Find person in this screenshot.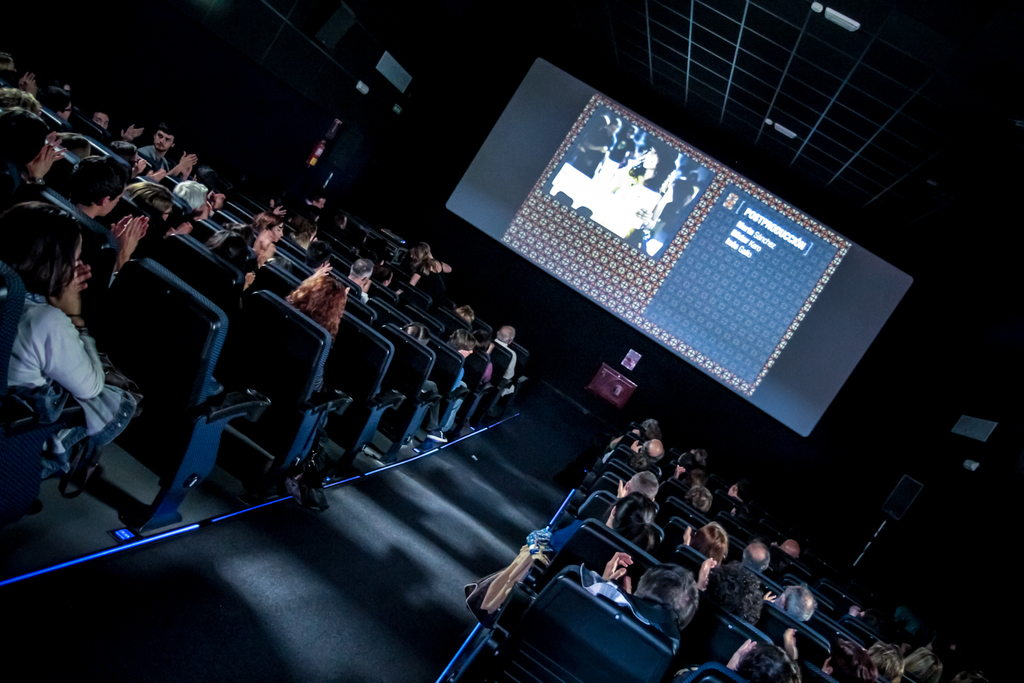
The bounding box for person is Rect(742, 544, 773, 573).
